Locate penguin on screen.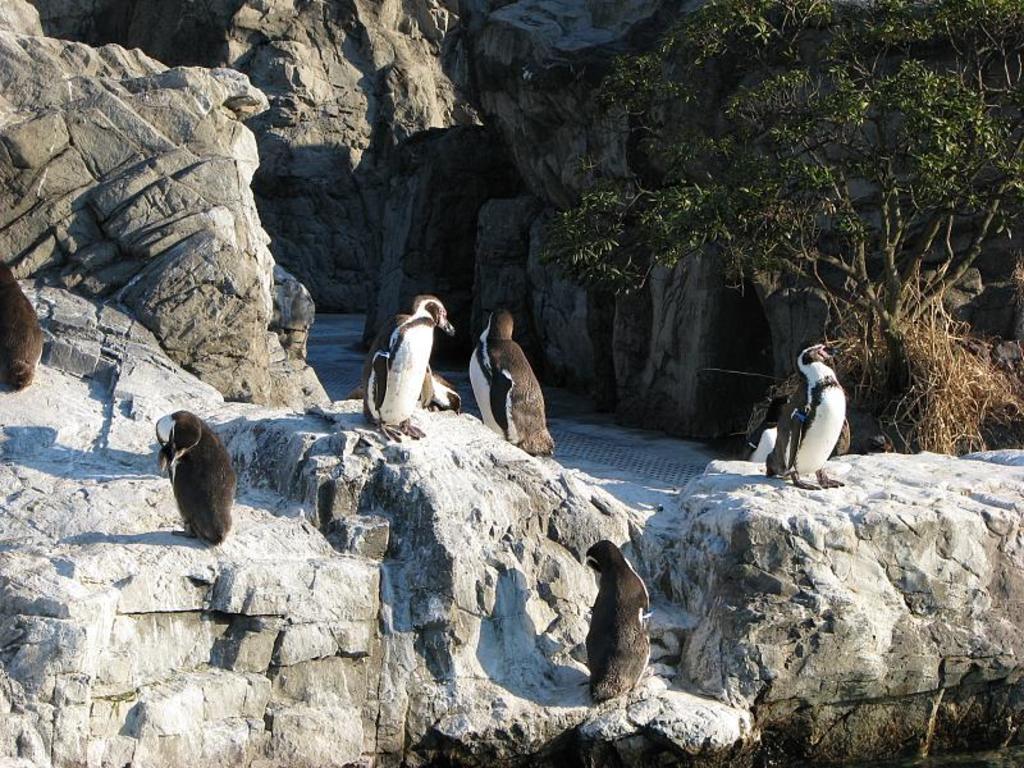
On screen at 764,339,847,489.
